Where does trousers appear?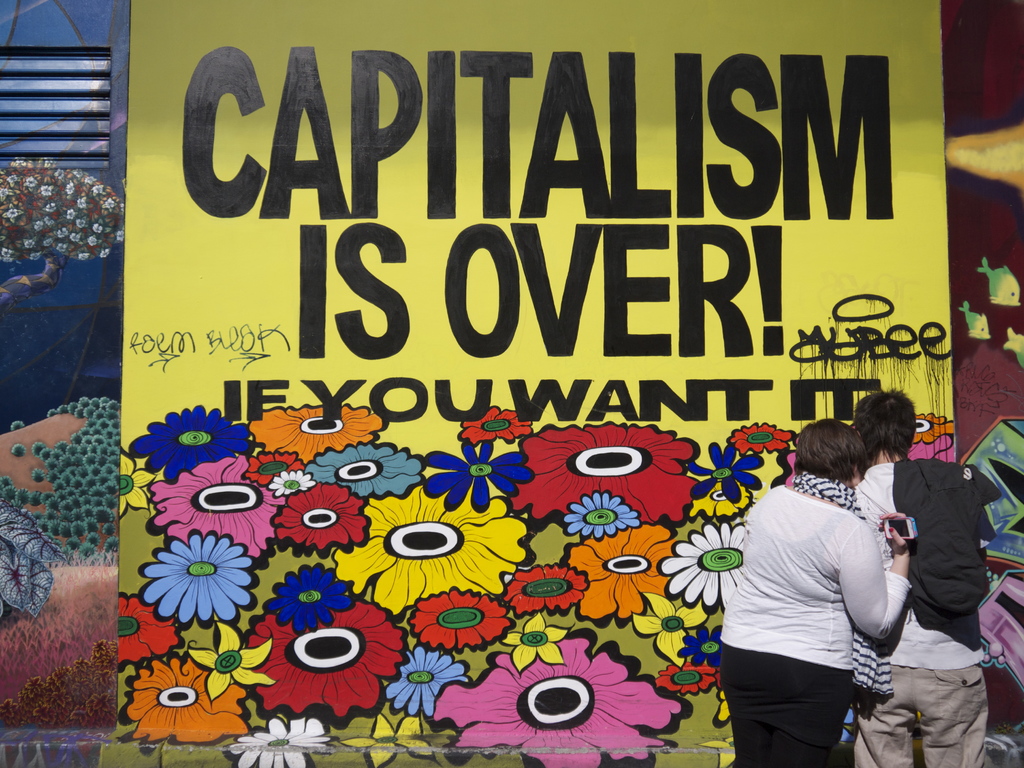
Appears at [719,641,854,767].
